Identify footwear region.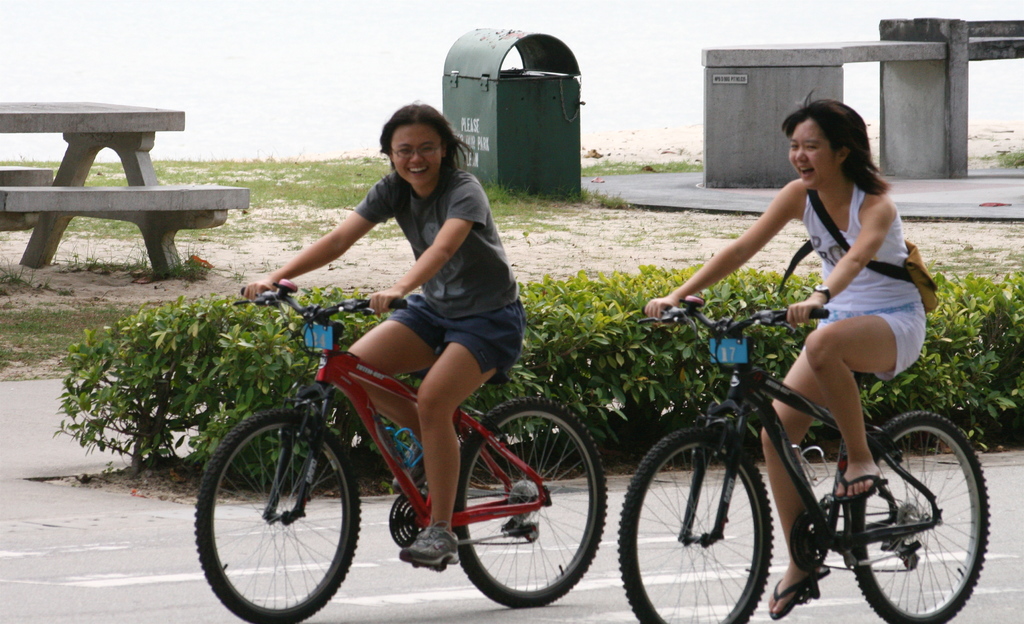
Region: [389, 442, 426, 494].
